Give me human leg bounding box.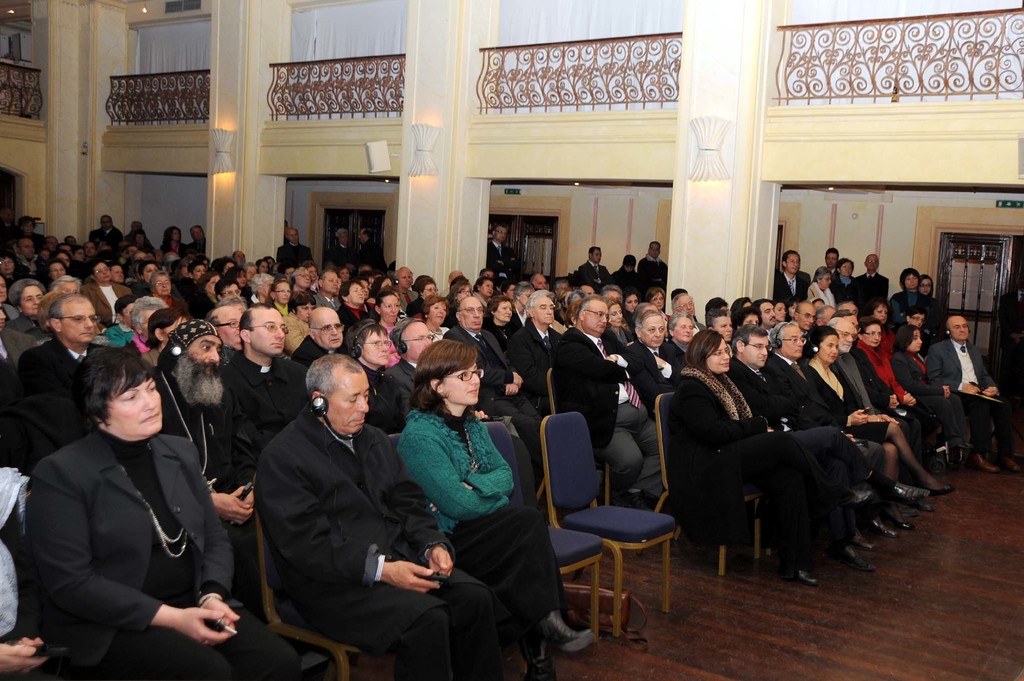
[x1=926, y1=388, x2=973, y2=463].
